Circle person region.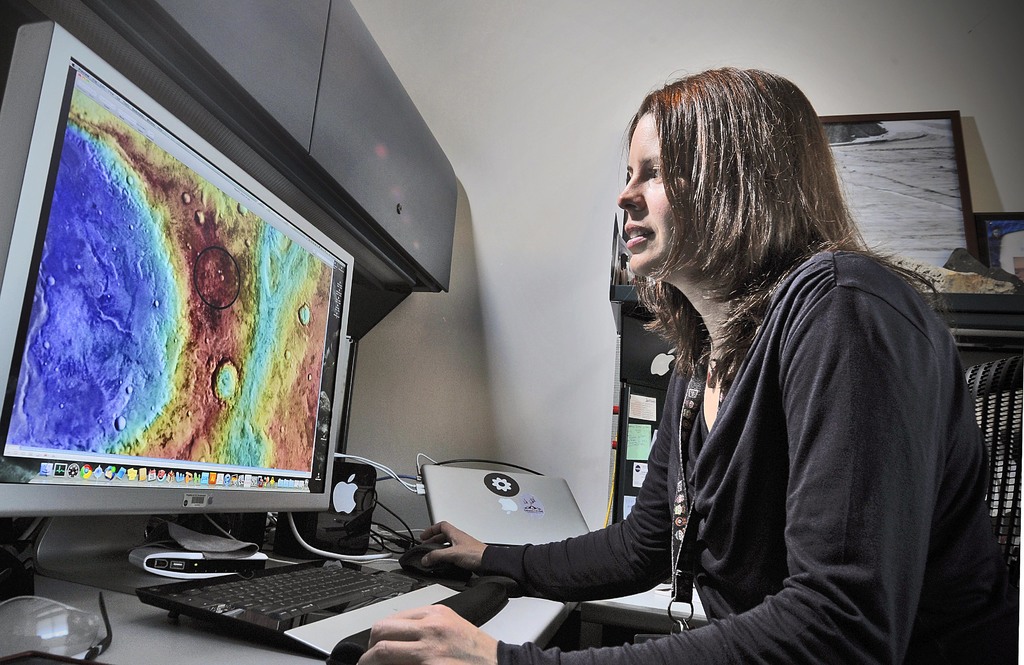
Region: l=363, t=62, r=1018, b=664.
